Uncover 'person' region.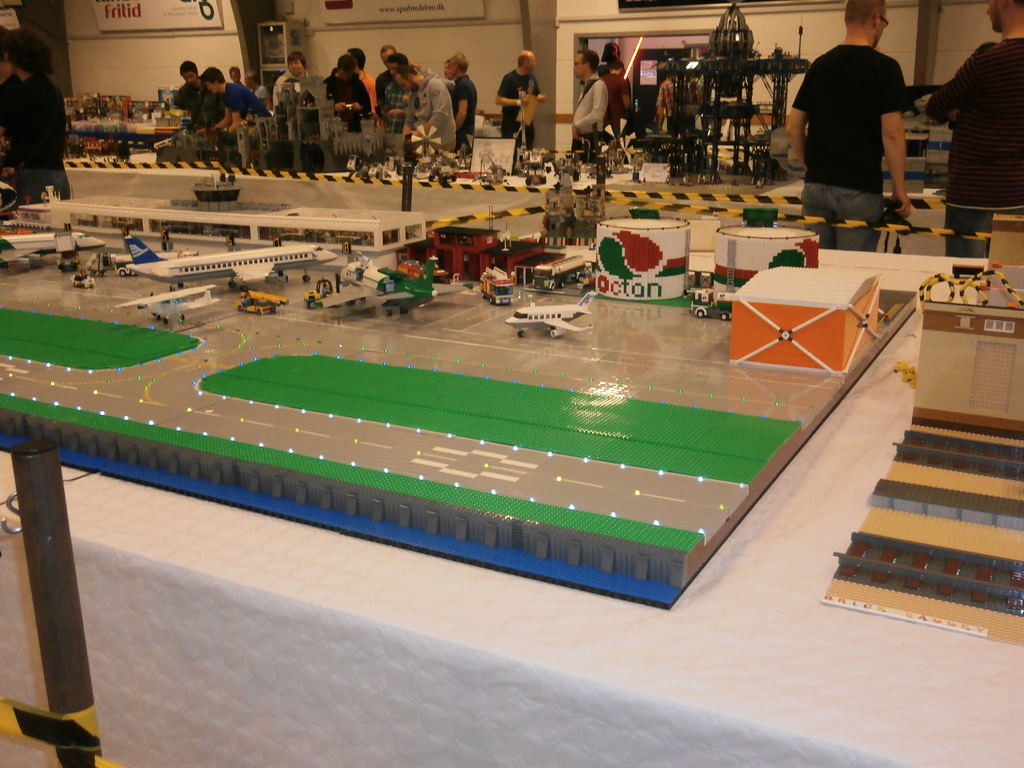
Uncovered: [453, 48, 494, 170].
